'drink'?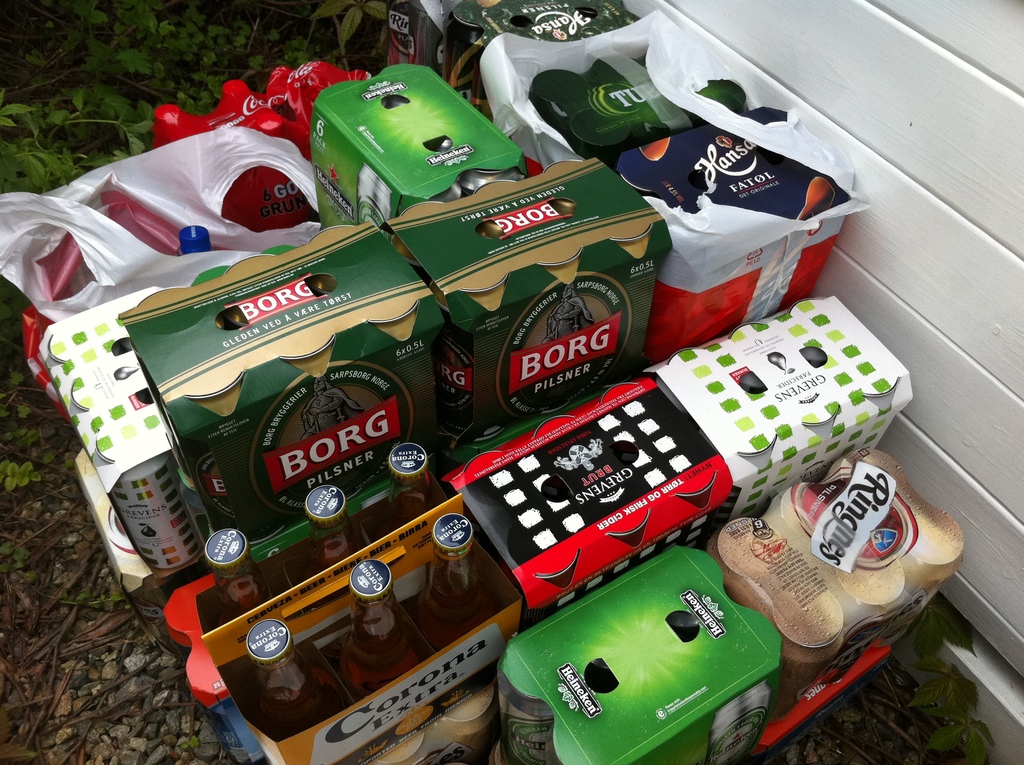
bbox=(441, 3, 488, 111)
